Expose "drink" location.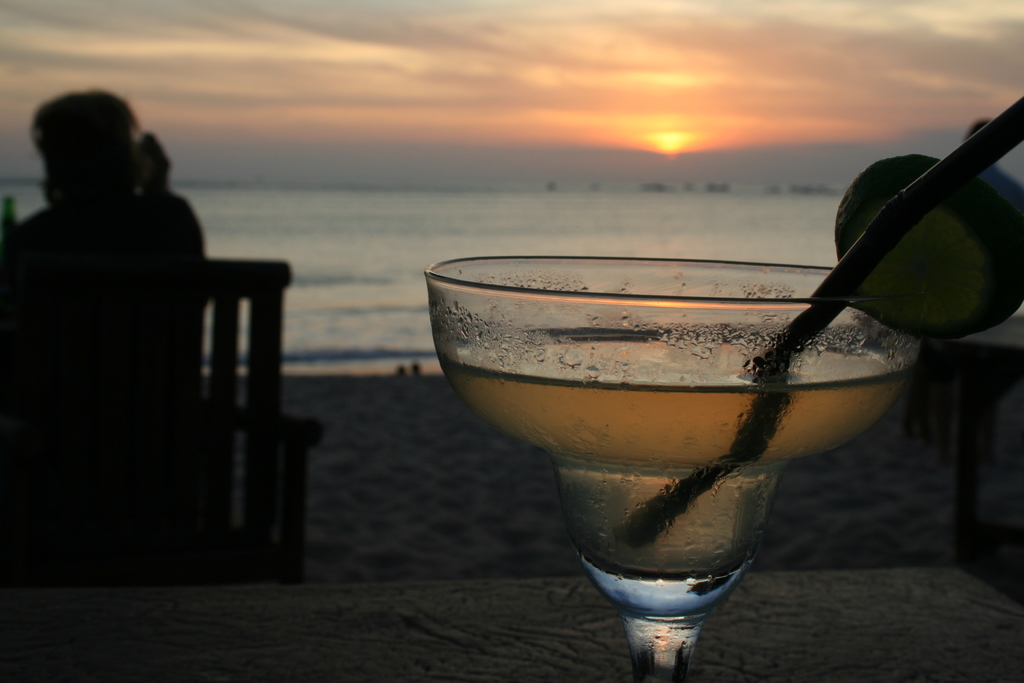
Exposed at rect(453, 230, 920, 682).
